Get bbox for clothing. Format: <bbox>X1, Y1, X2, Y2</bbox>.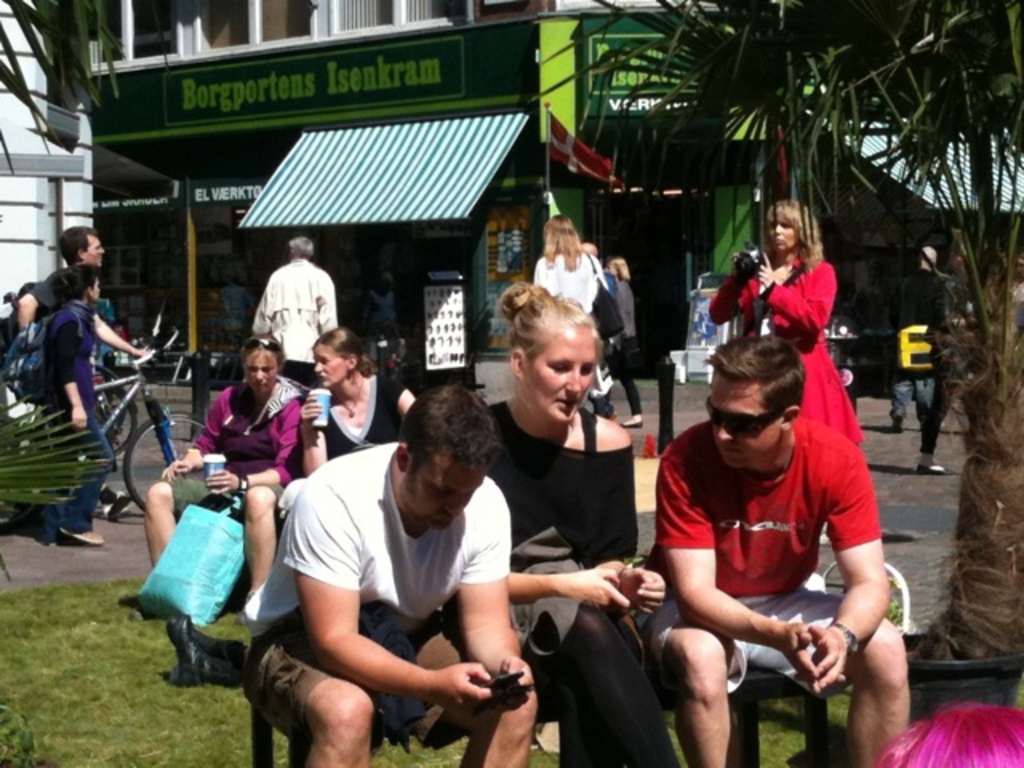
<bbox>595, 280, 640, 418</bbox>.
